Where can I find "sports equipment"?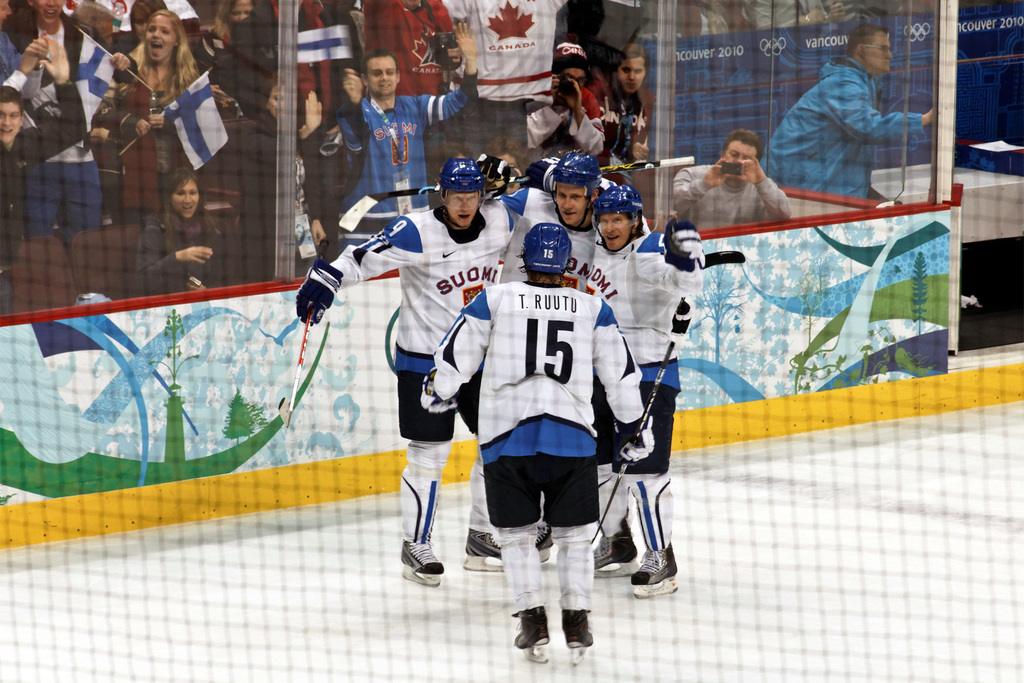
You can find it at l=460, t=522, r=509, b=570.
